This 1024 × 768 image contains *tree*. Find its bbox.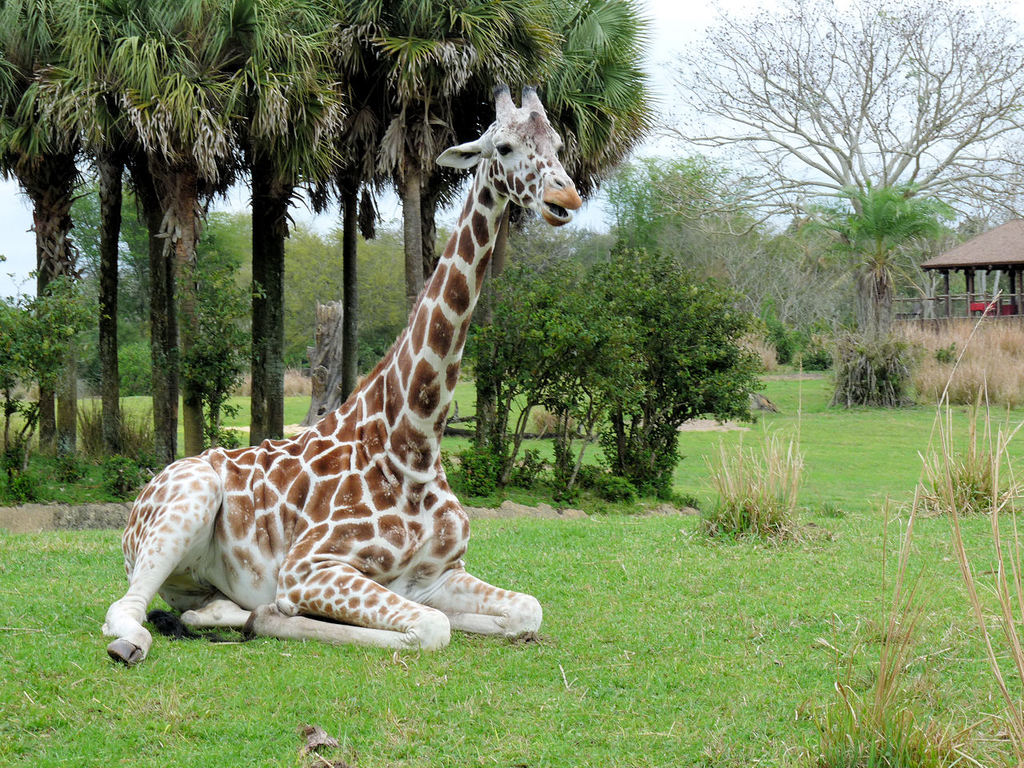
bbox=[452, 242, 770, 512].
